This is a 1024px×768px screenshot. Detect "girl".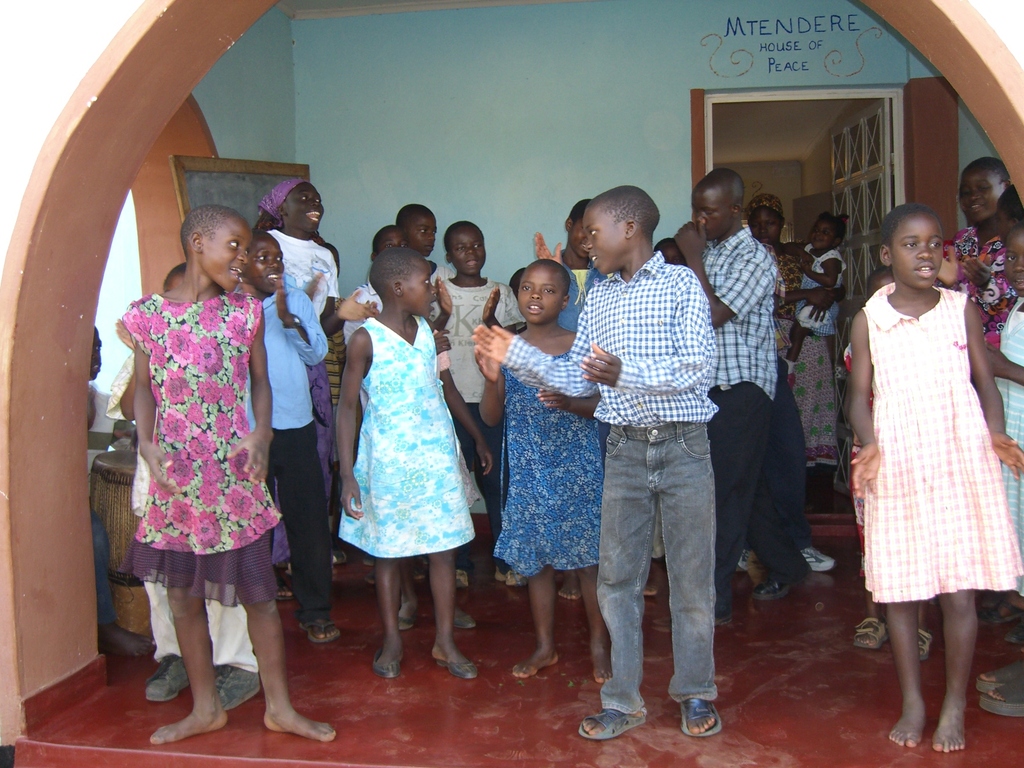
pyautogui.locateOnScreen(792, 213, 844, 385).
